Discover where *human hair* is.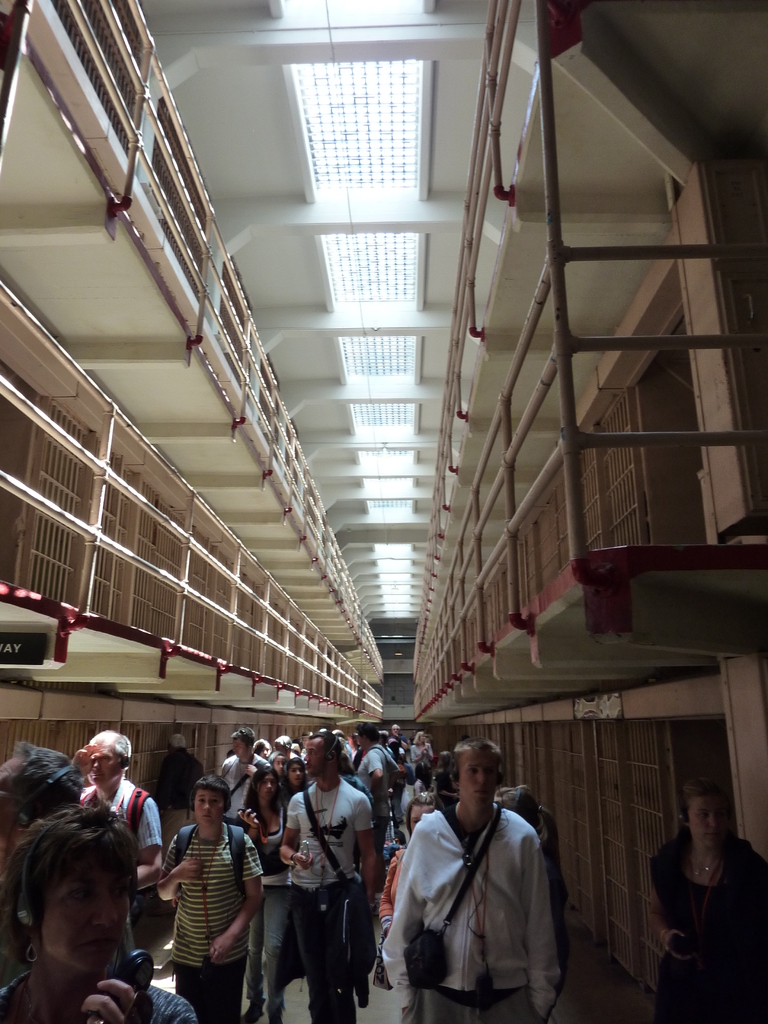
Discovered at box(496, 781, 540, 824).
